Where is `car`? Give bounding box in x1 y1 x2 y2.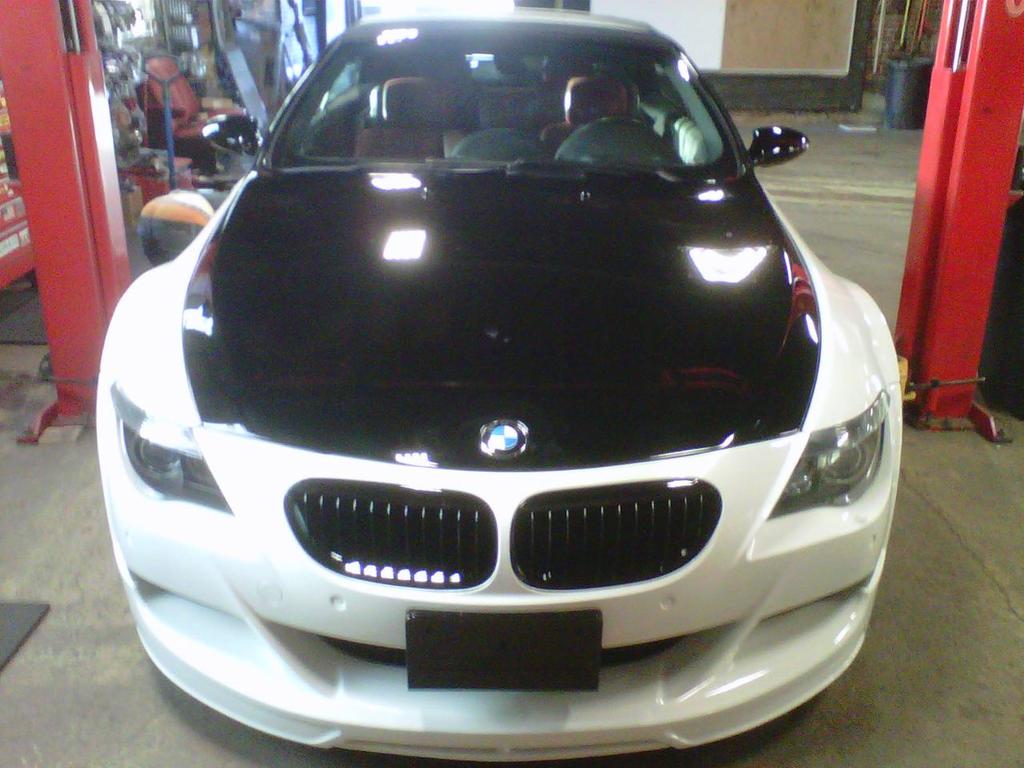
94 0 904 767.
